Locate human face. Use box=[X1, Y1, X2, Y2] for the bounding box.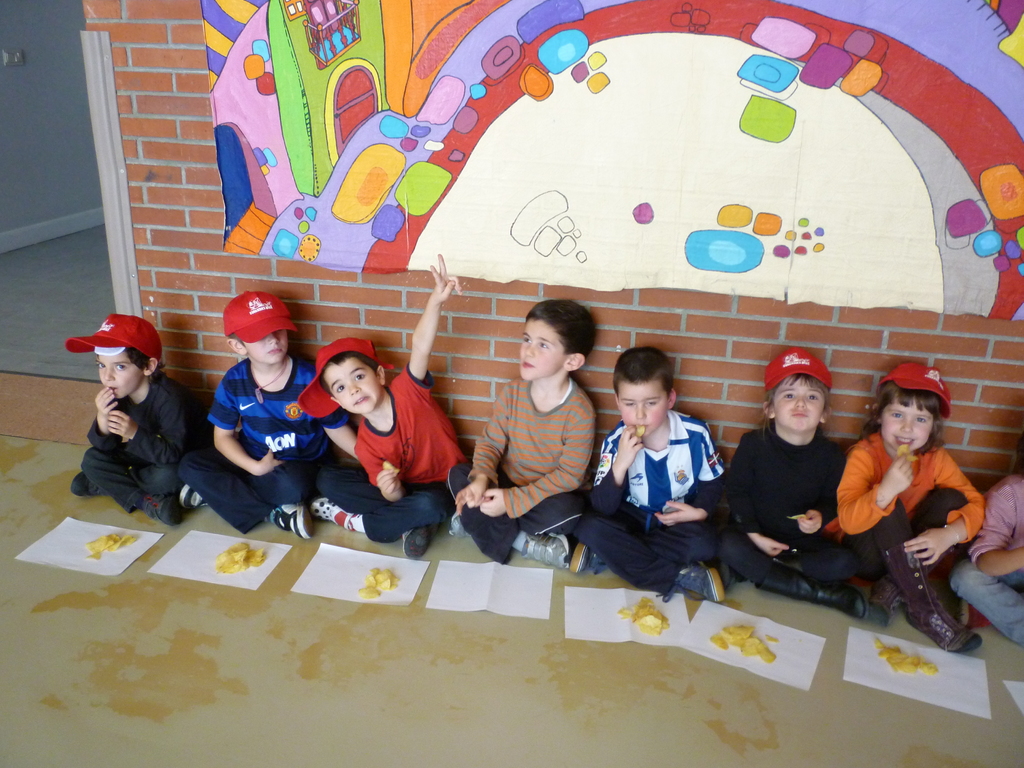
box=[620, 381, 668, 434].
